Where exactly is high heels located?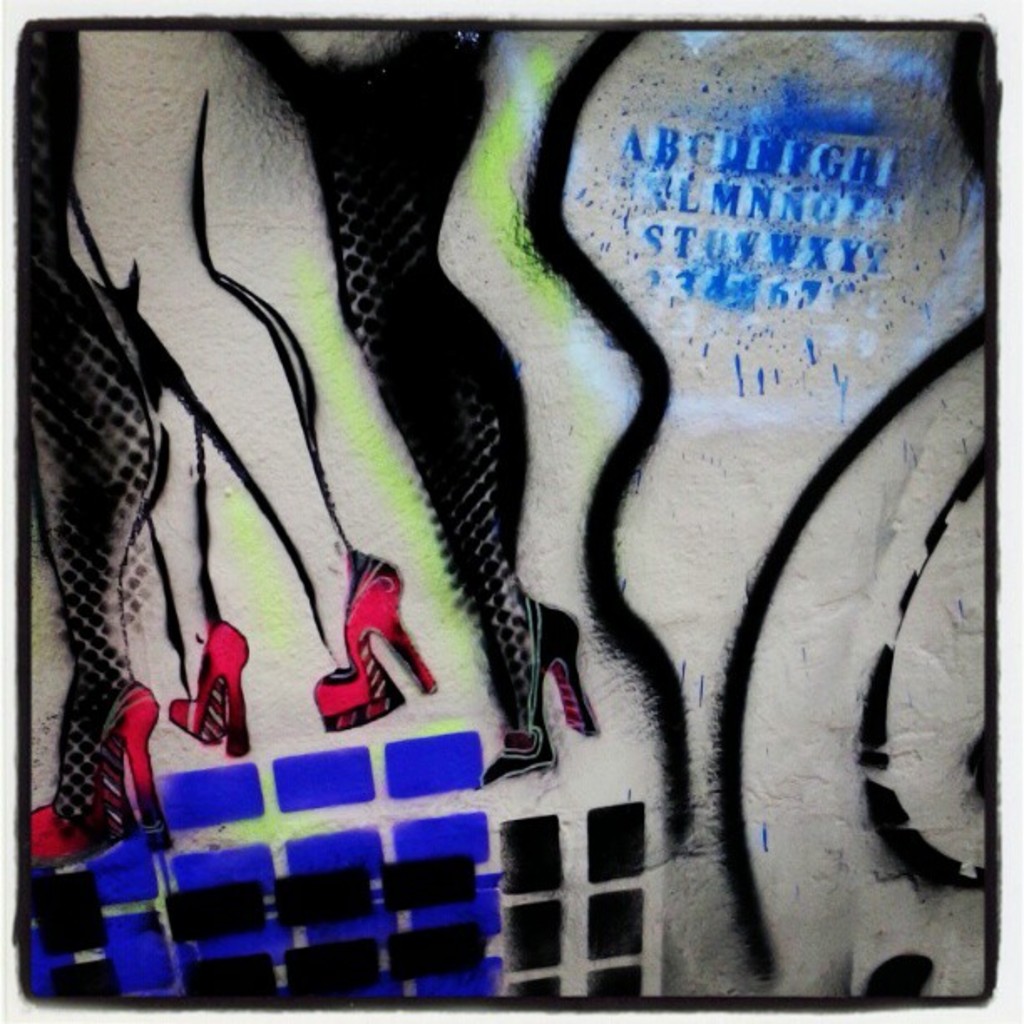
Its bounding box is (left=32, top=678, right=172, bottom=862).
